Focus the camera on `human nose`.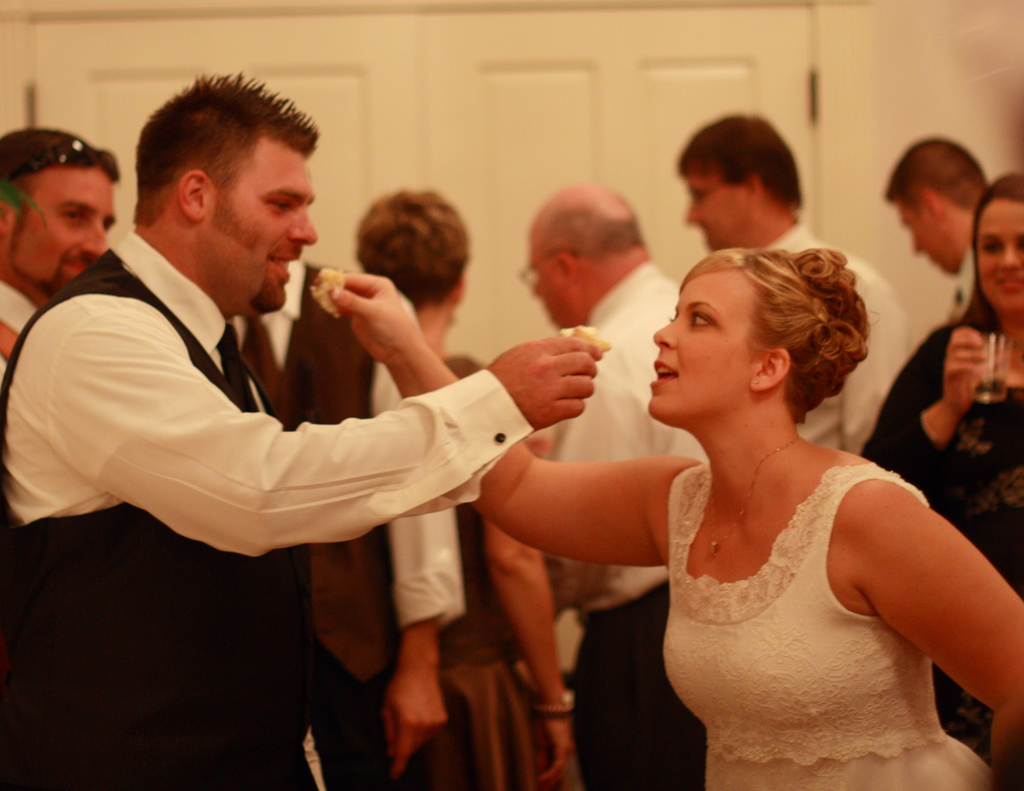
Focus region: Rect(291, 211, 320, 246).
